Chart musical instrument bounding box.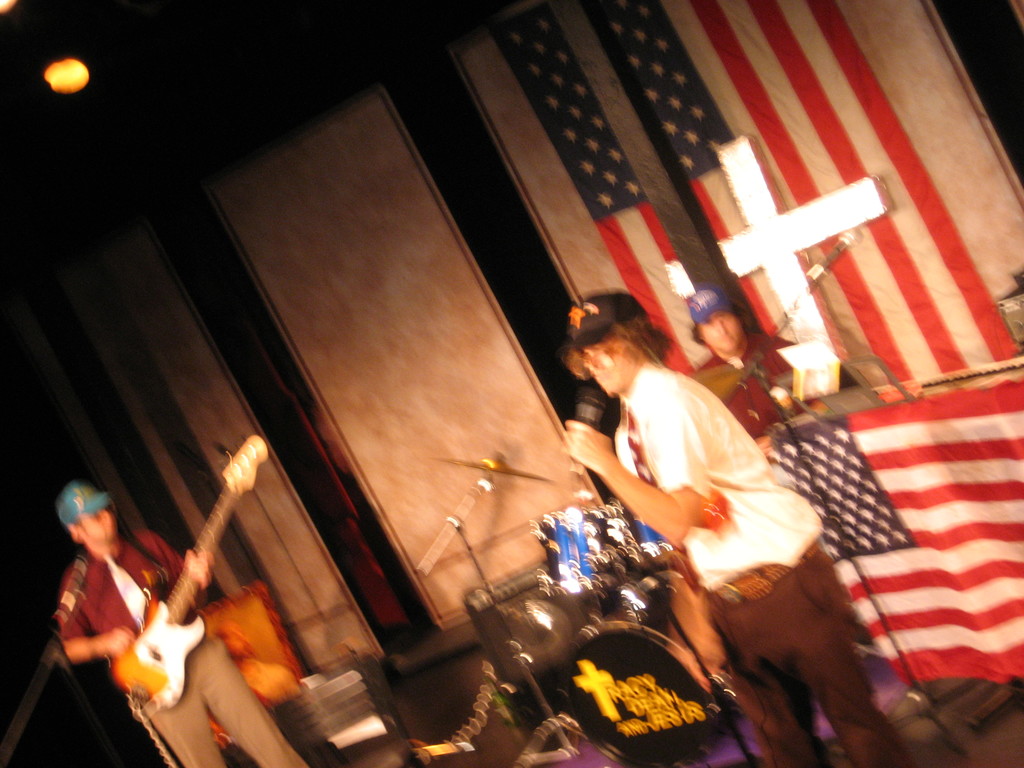
Charted: box(426, 457, 552, 481).
